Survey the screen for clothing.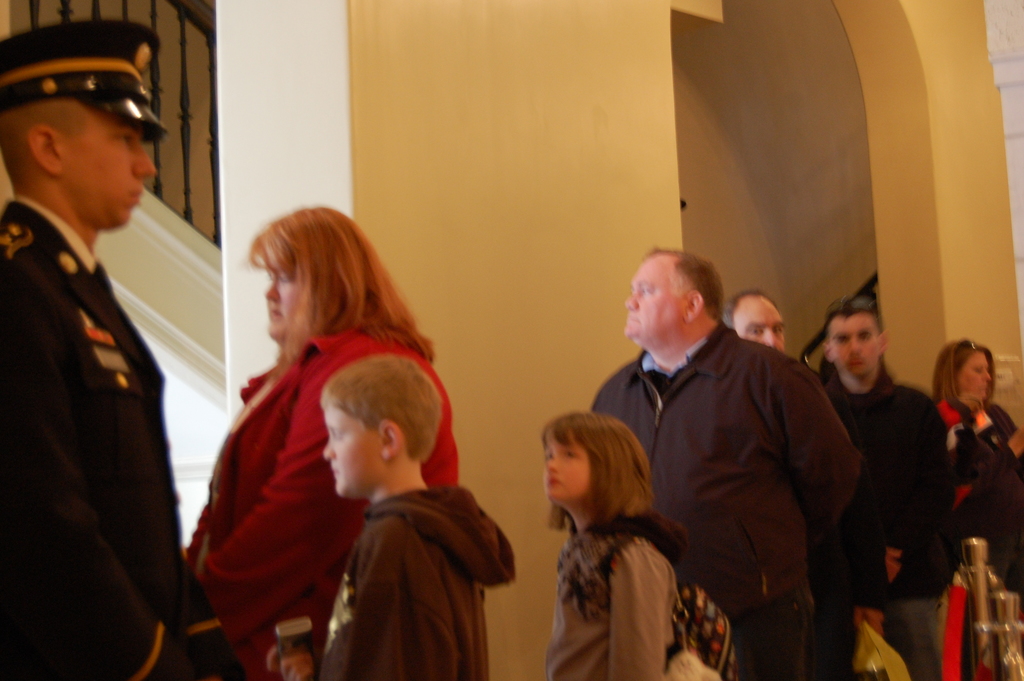
Survey found: x1=0 y1=196 x2=221 y2=680.
